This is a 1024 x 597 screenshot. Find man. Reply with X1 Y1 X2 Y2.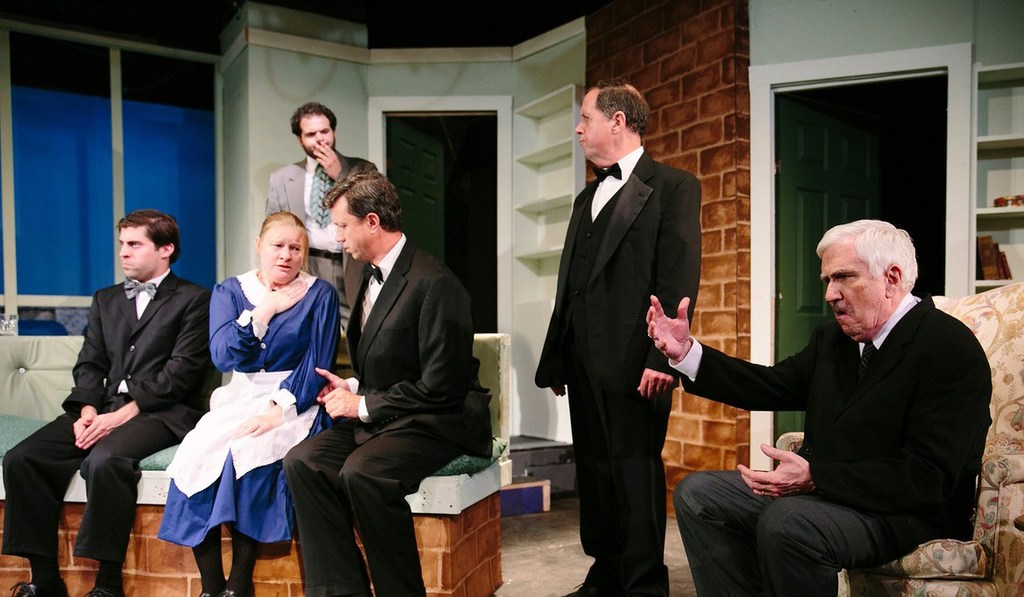
536 77 701 596.
